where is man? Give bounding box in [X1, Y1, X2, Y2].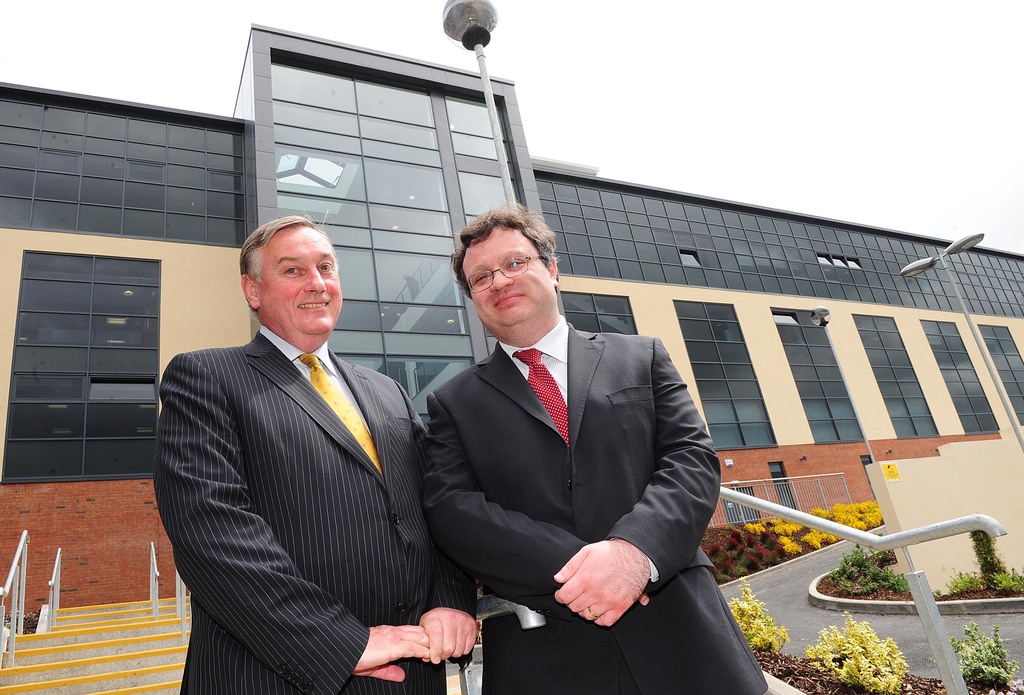
[412, 199, 767, 694].
